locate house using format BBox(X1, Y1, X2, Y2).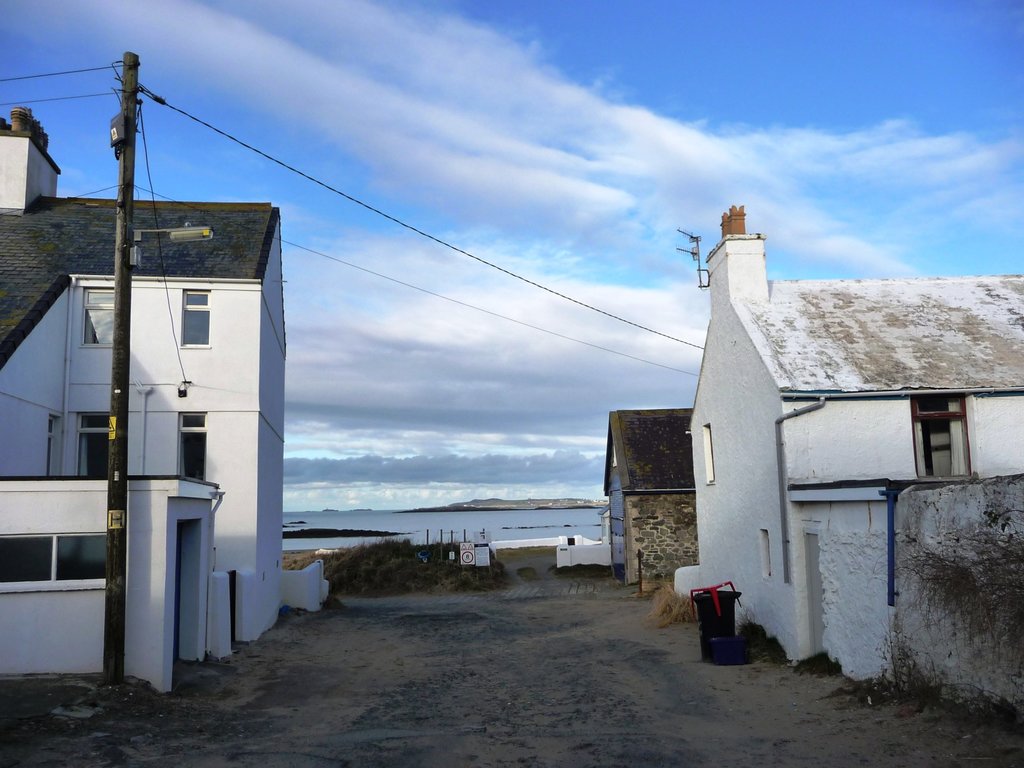
BBox(4, 106, 278, 694).
